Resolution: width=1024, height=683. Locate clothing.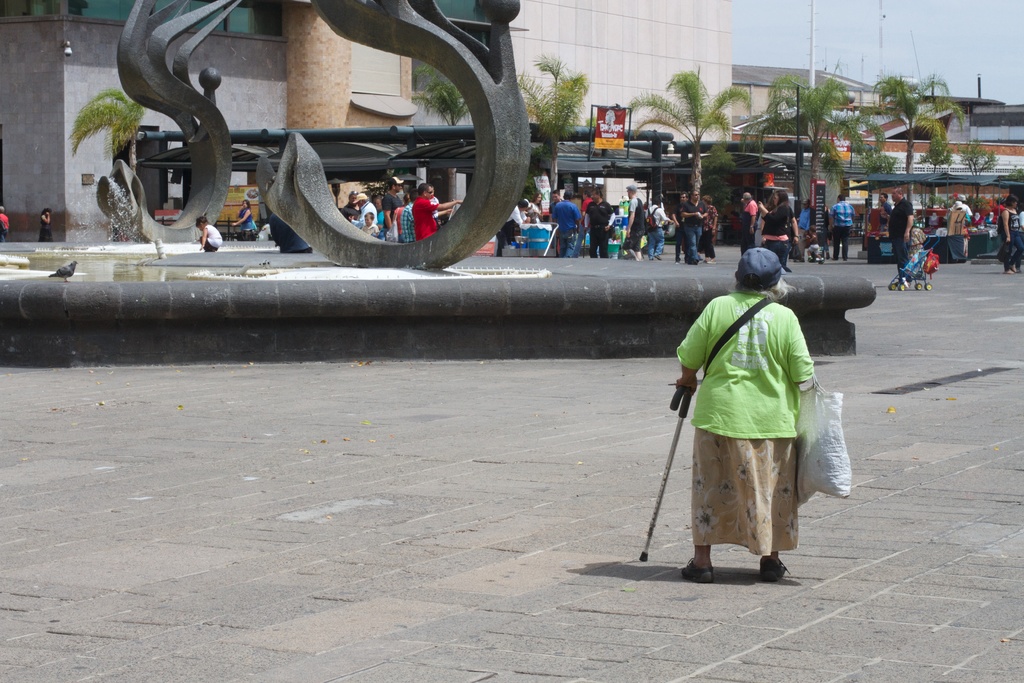
bbox=(829, 193, 856, 267).
